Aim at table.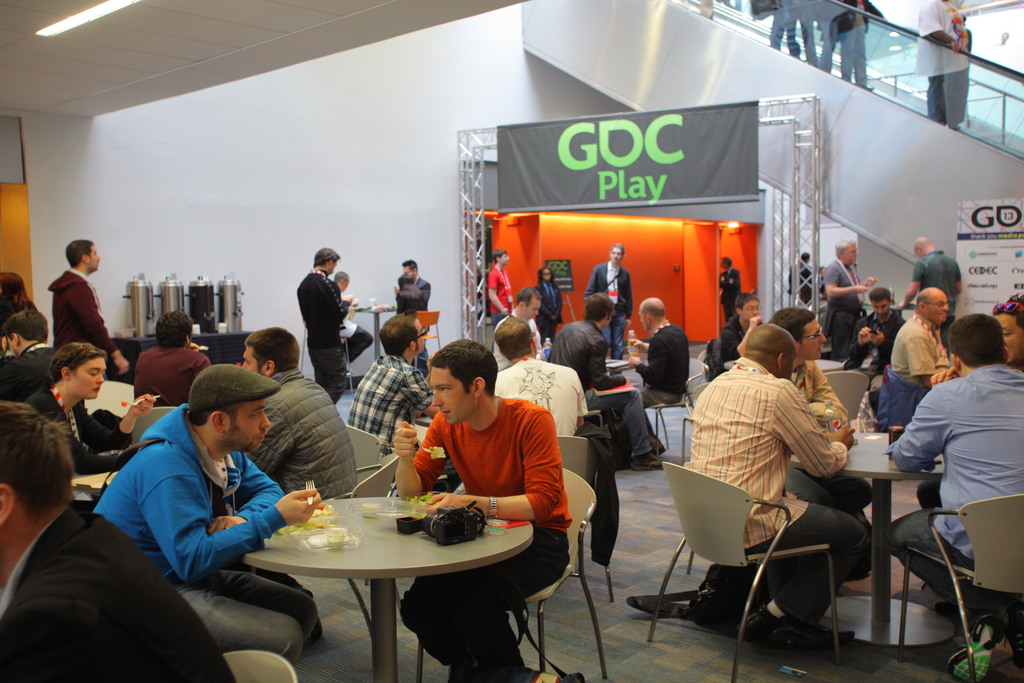
Aimed at [73, 472, 125, 500].
